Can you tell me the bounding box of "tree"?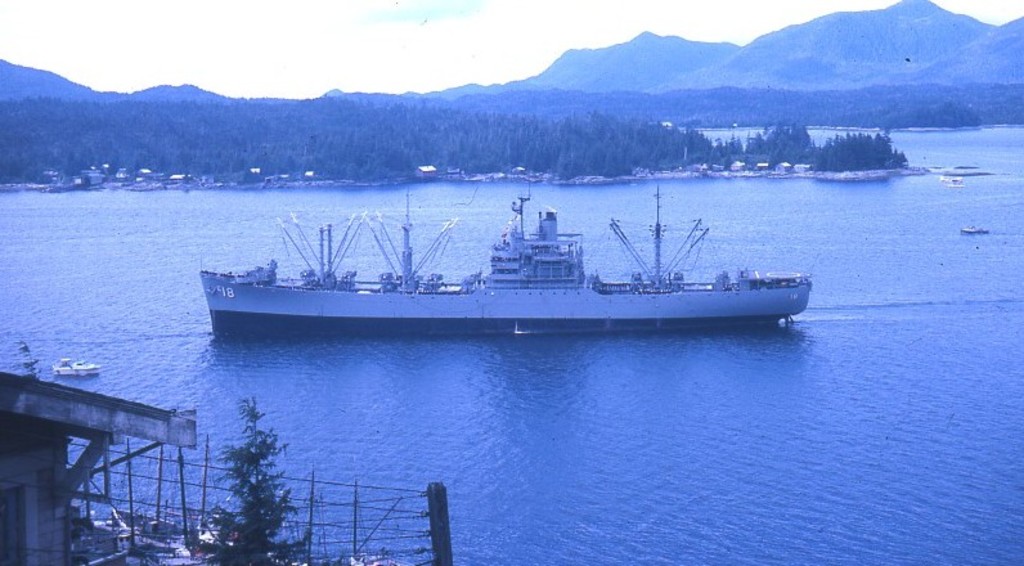
pyautogui.locateOnScreen(322, 86, 345, 93).
